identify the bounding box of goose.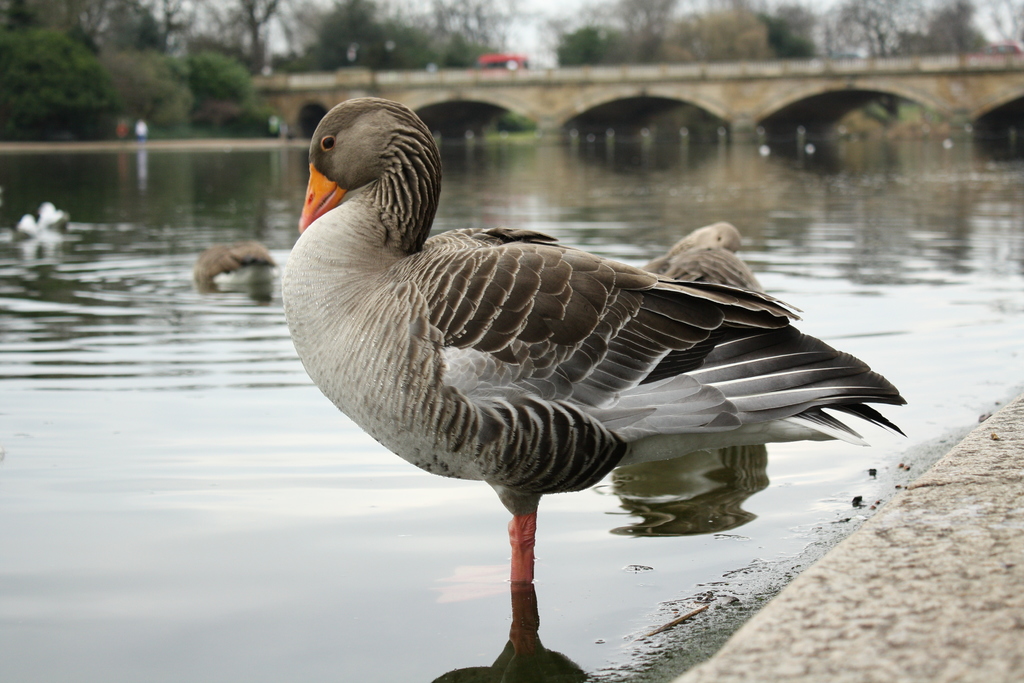
bbox=[196, 231, 276, 292].
